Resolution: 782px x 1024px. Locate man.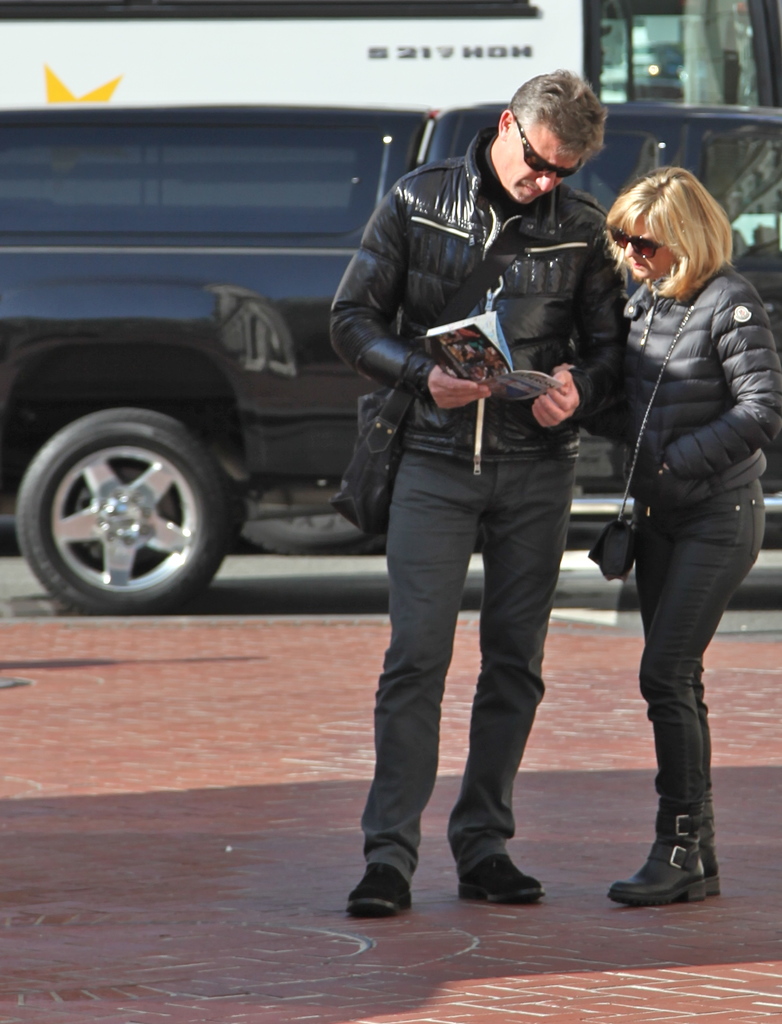
<box>272,89,619,881</box>.
